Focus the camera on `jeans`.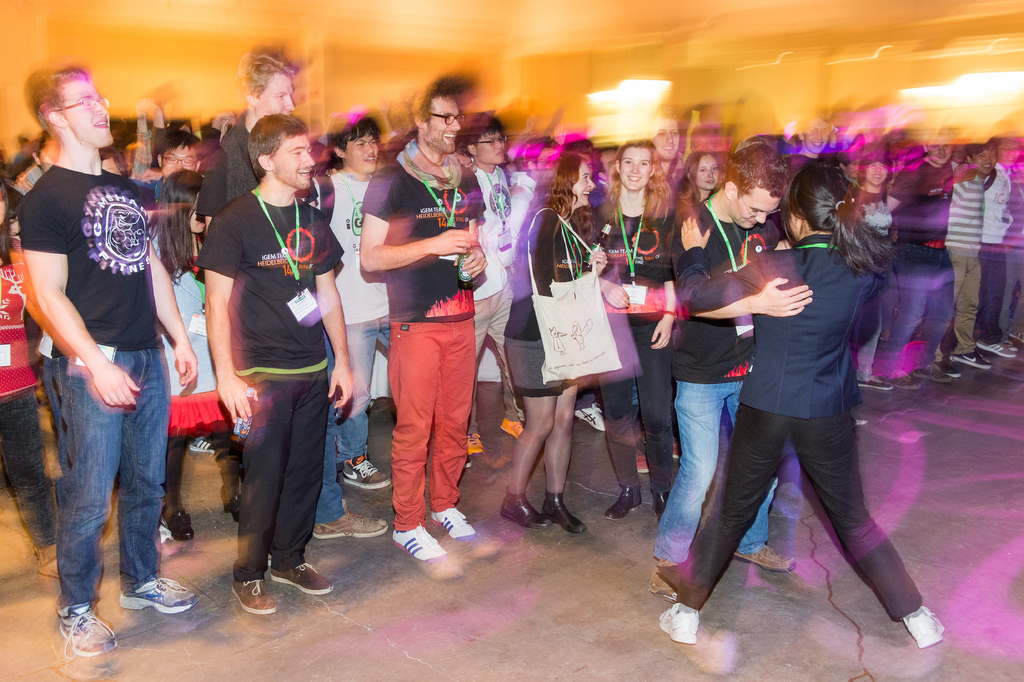
Focus region: [left=651, top=380, right=769, bottom=554].
